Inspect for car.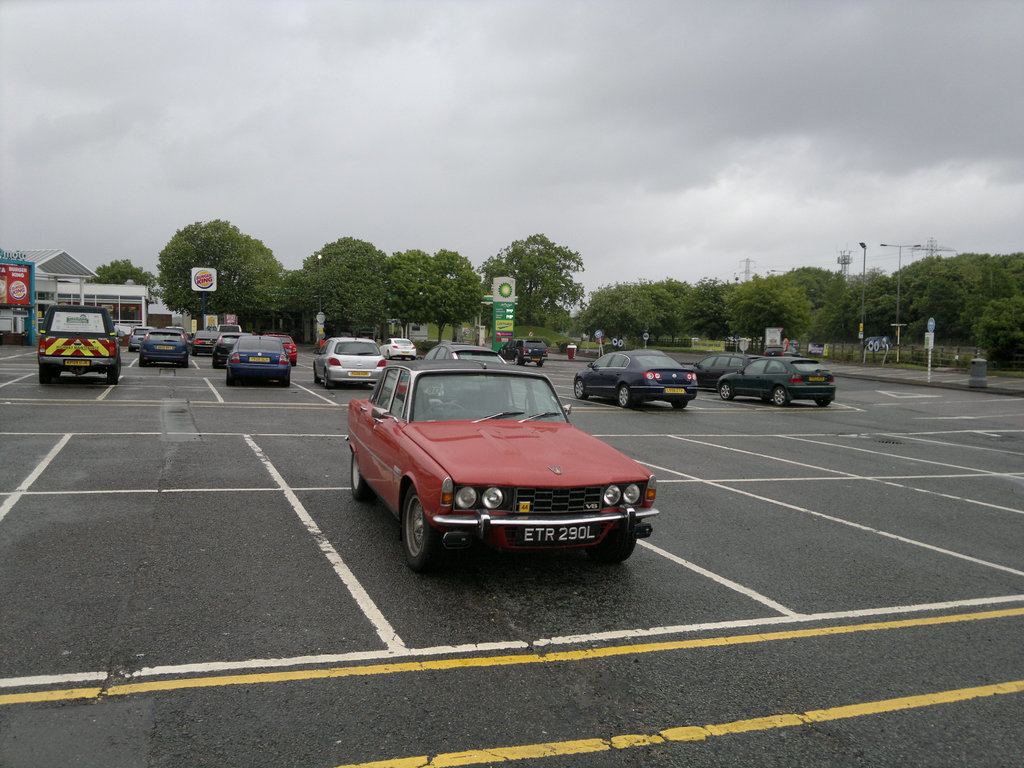
Inspection: 762, 343, 800, 356.
